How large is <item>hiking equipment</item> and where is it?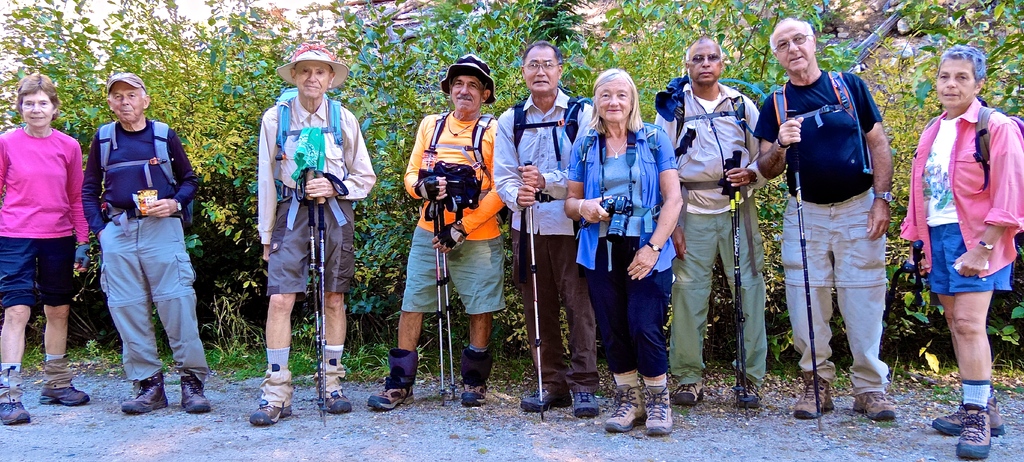
Bounding box: (left=721, top=158, right=745, bottom=409).
